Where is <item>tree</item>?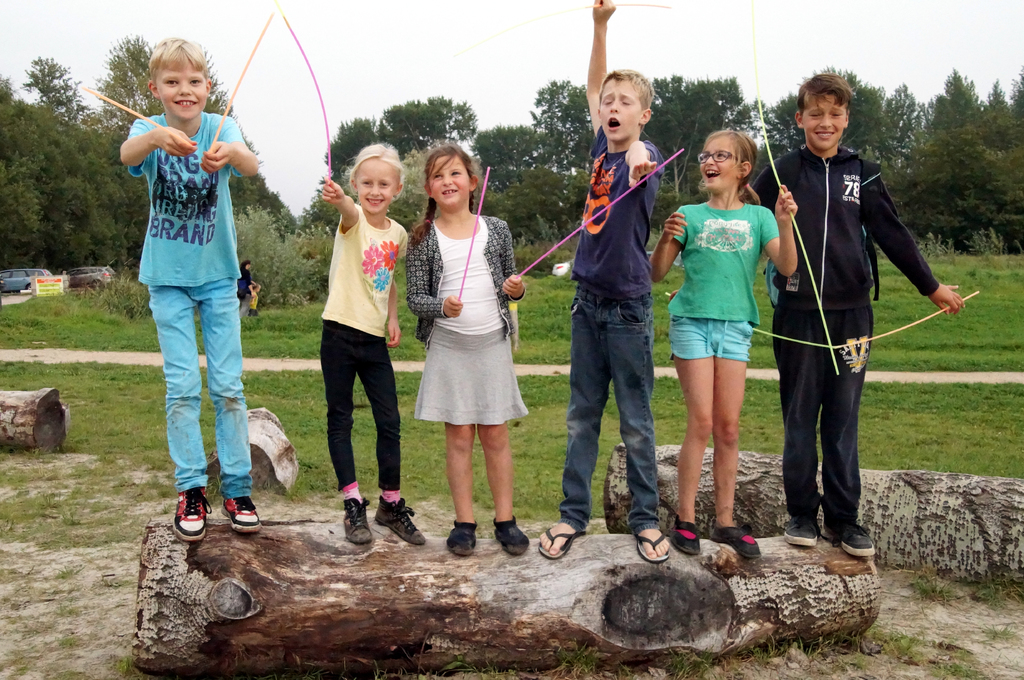
{"left": 93, "top": 35, "right": 159, "bottom": 135}.
